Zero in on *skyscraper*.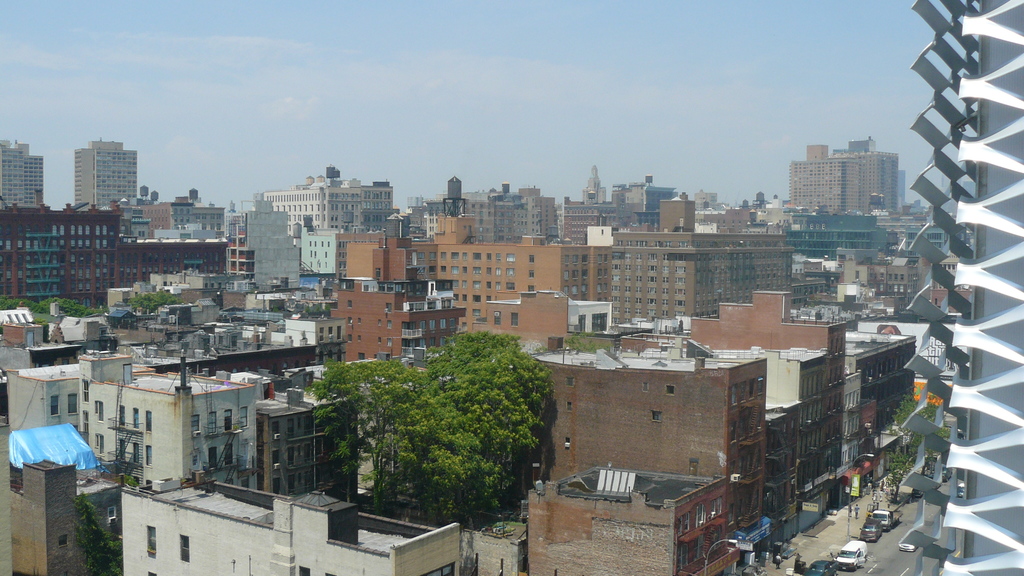
Zeroed in: [x1=69, y1=139, x2=144, y2=234].
